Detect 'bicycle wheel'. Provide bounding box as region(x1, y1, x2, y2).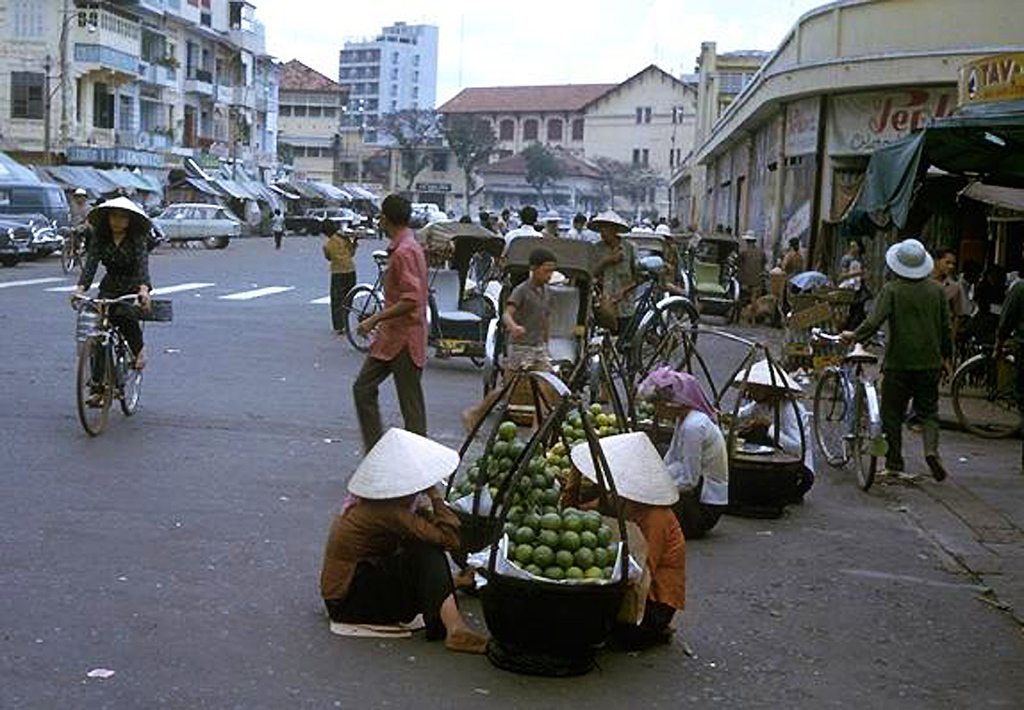
region(813, 371, 857, 468).
